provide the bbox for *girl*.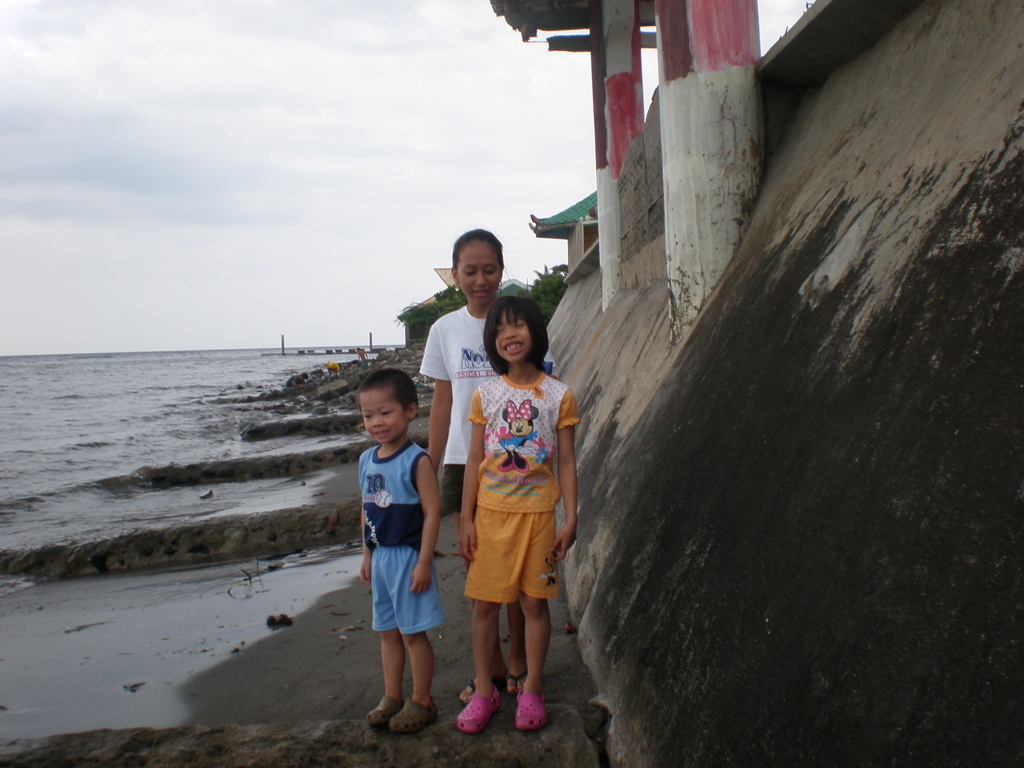
456:296:583:728.
